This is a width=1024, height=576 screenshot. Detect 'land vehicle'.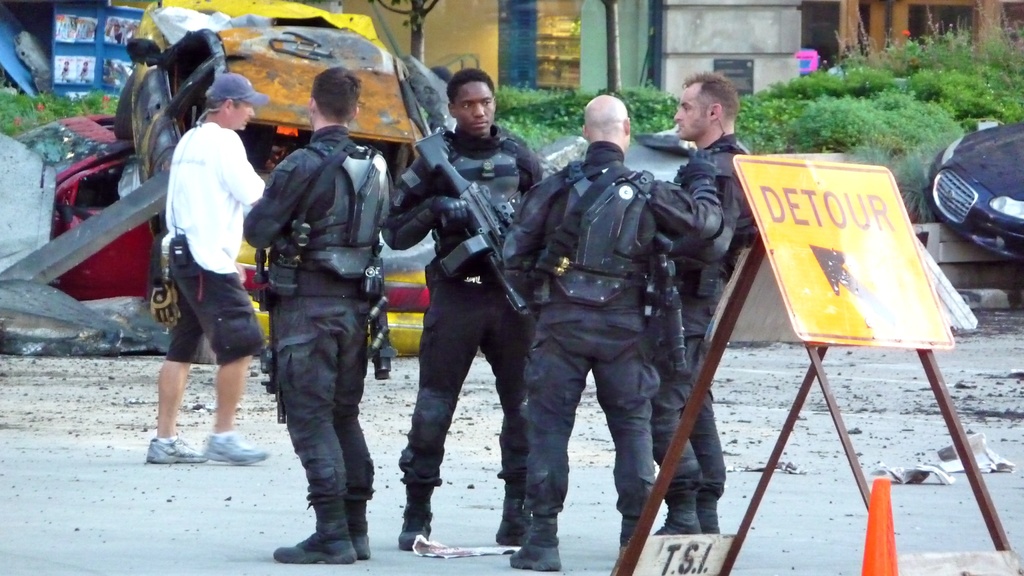
region(7, 109, 154, 305).
